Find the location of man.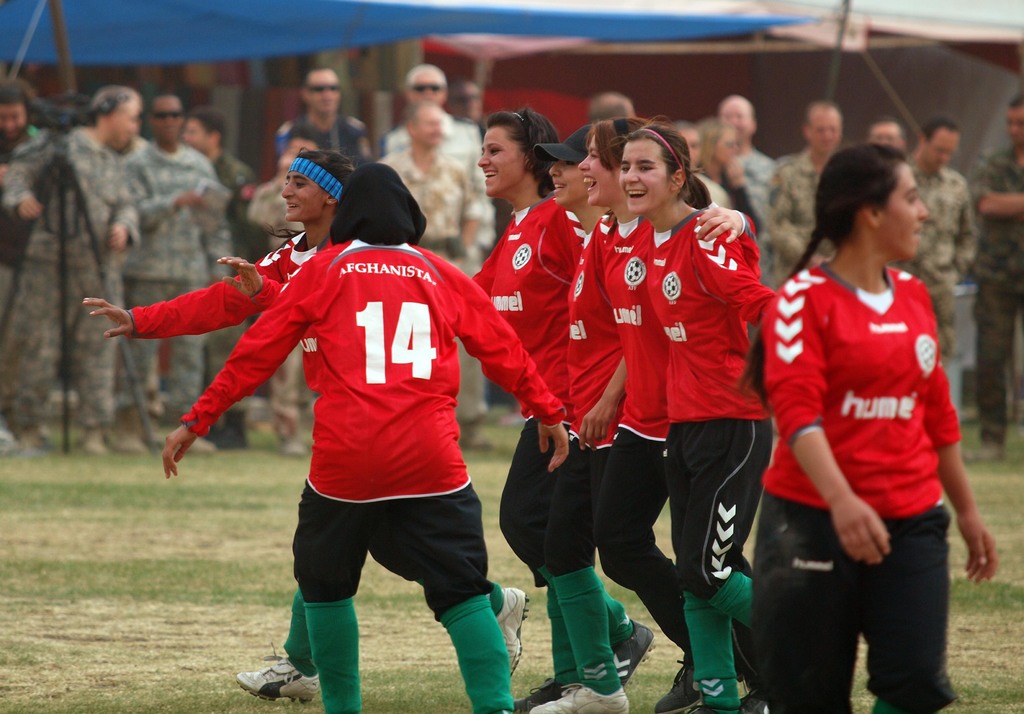
Location: <bbox>278, 60, 372, 165</bbox>.
